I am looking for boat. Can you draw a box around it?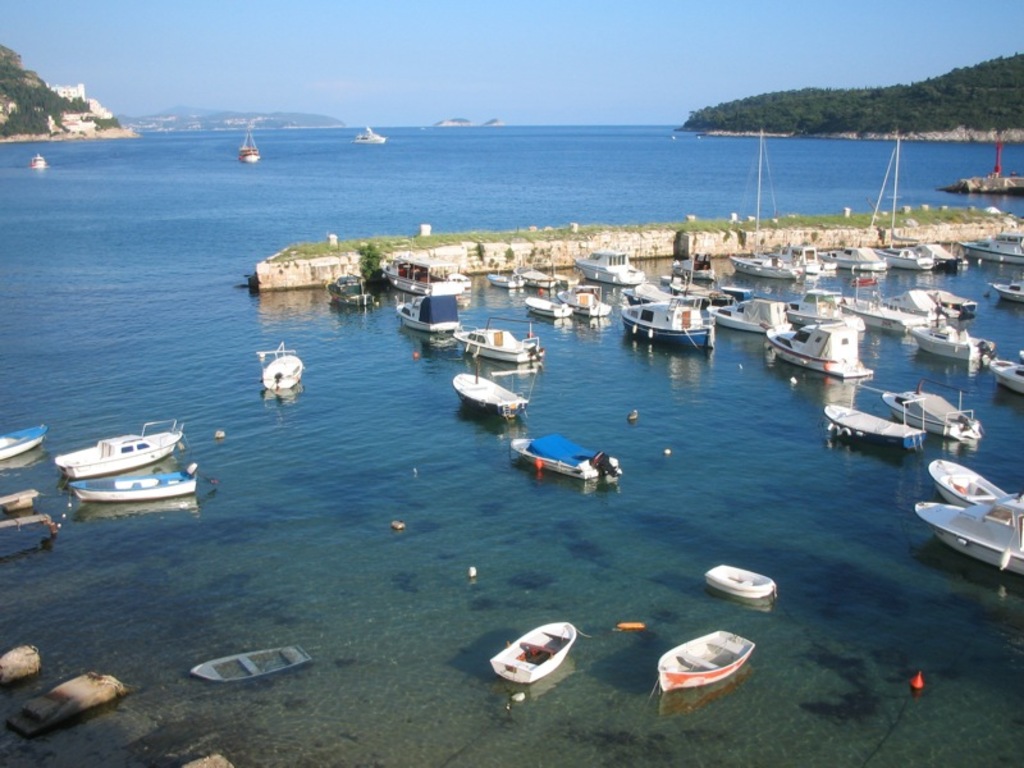
Sure, the bounding box is box=[622, 404, 641, 424].
